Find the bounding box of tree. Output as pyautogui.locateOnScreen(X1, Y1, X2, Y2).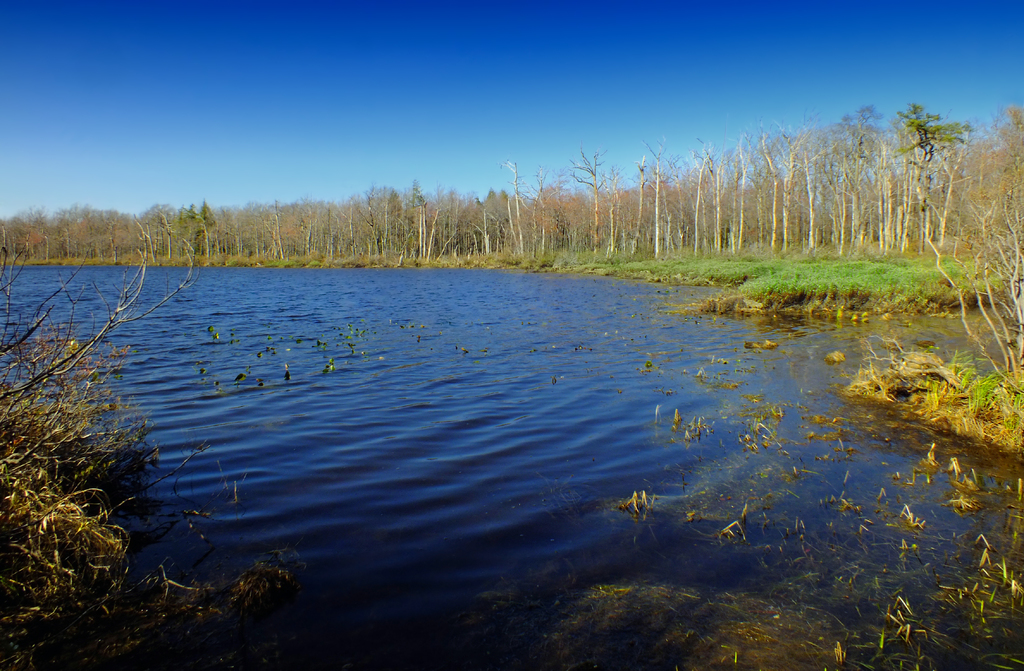
pyautogui.locateOnScreen(0, 224, 199, 635).
